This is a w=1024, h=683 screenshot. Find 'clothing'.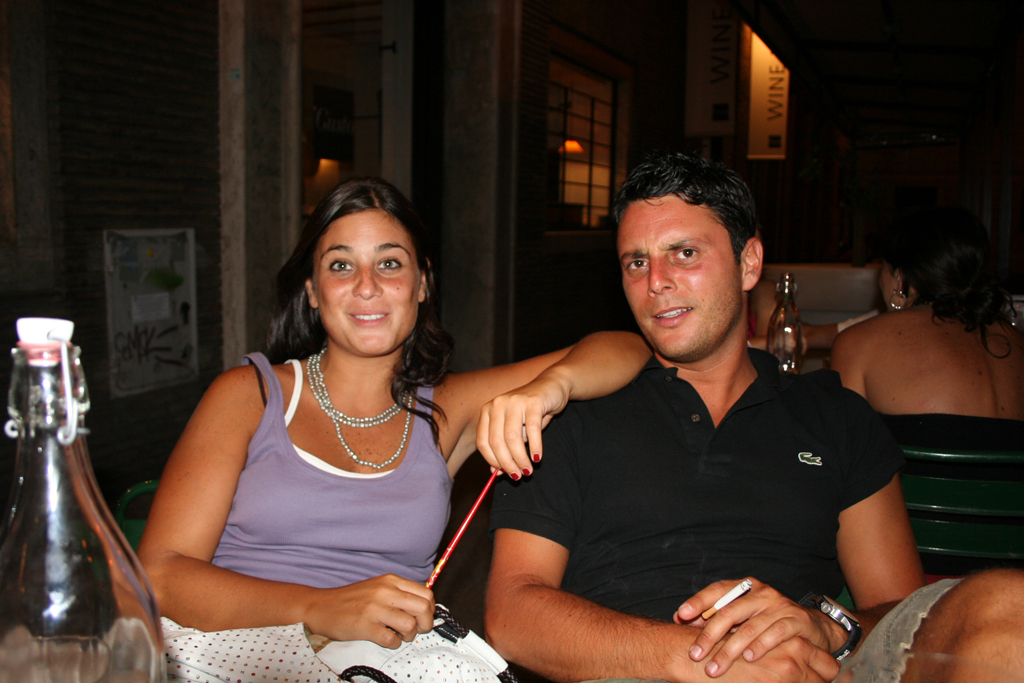
Bounding box: (161, 345, 514, 682).
